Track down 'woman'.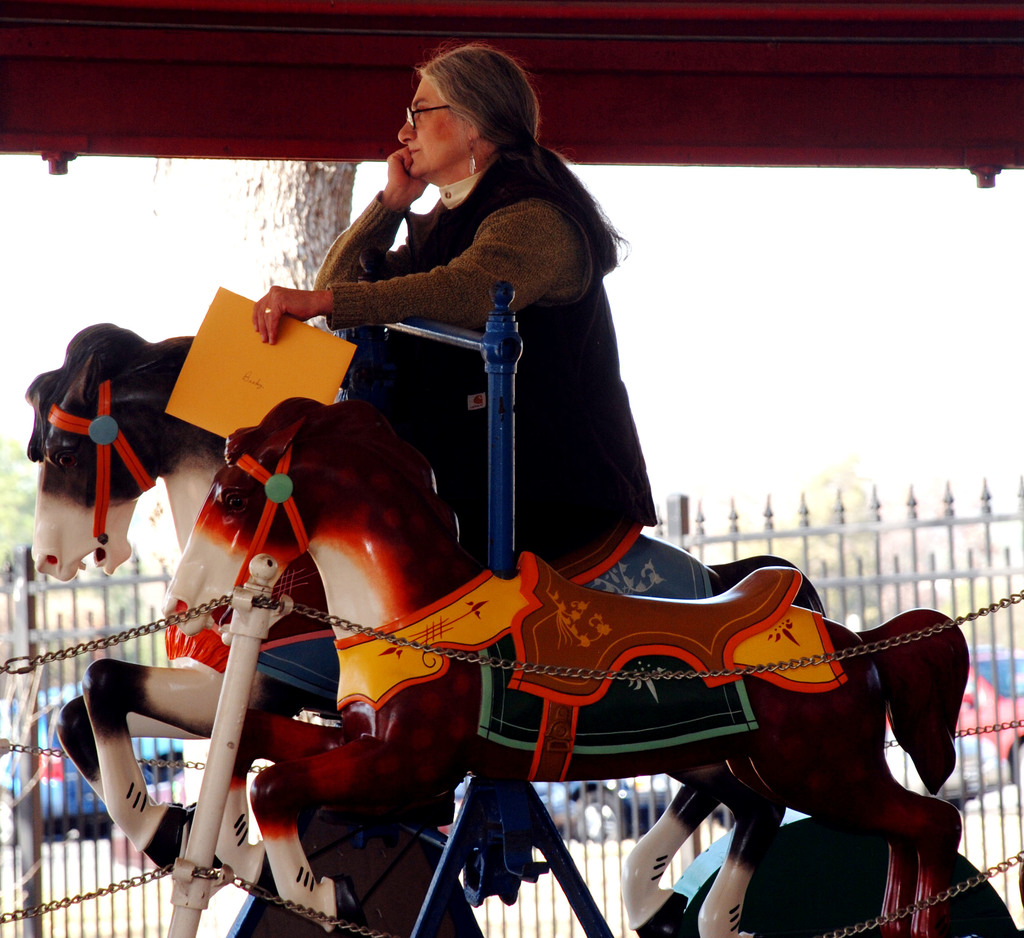
Tracked to left=262, top=38, right=639, bottom=546.
